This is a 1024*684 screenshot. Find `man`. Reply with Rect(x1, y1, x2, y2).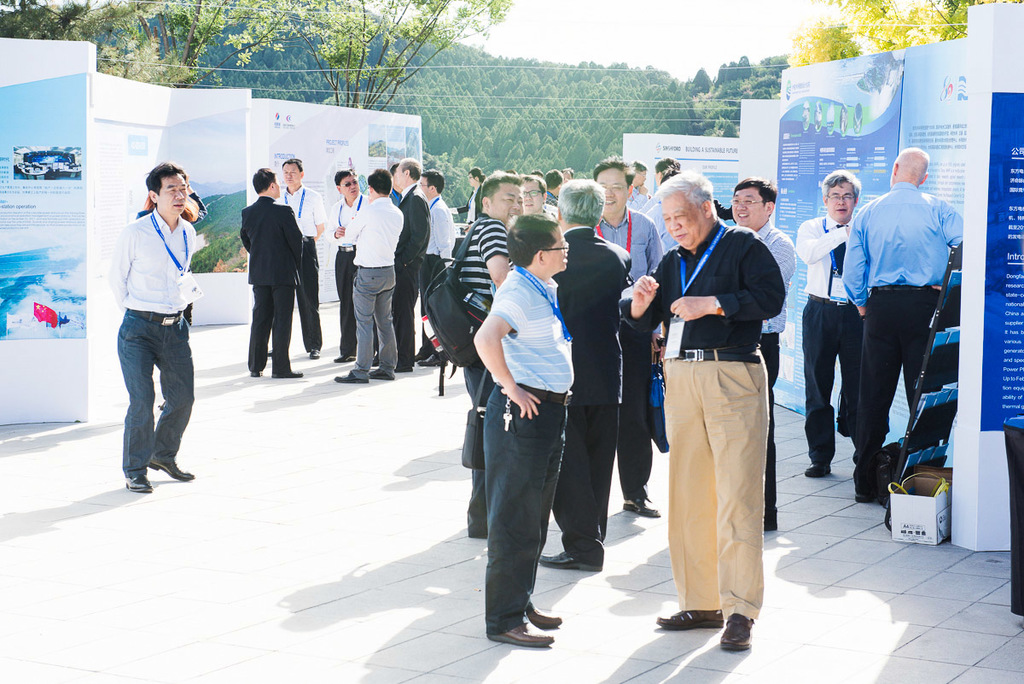
Rect(795, 170, 870, 475).
